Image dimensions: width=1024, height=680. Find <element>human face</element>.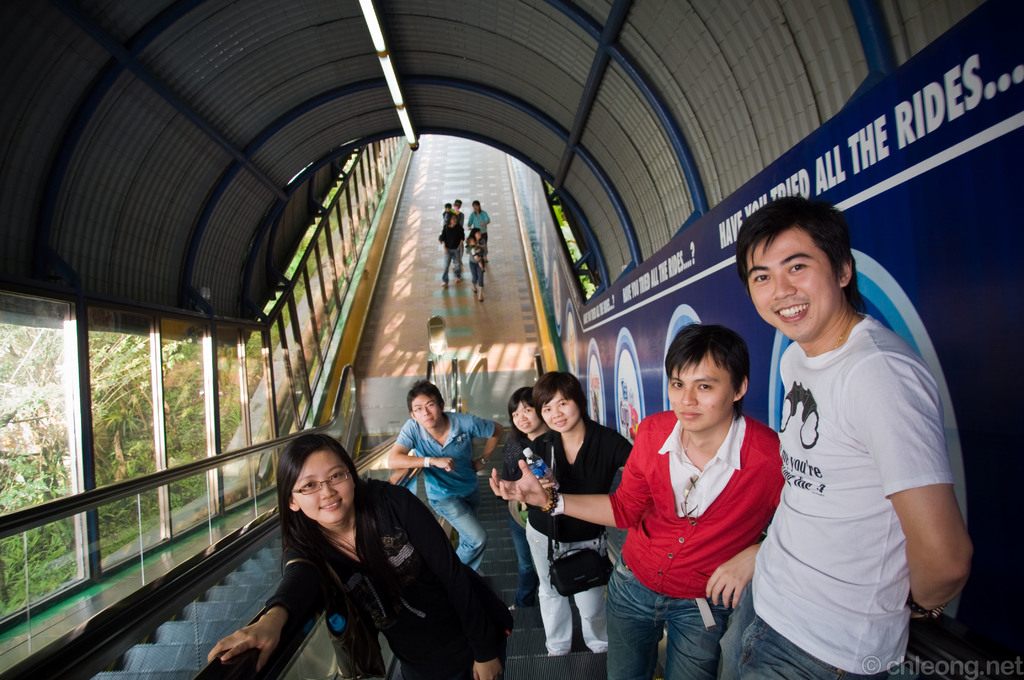
291 454 355 528.
